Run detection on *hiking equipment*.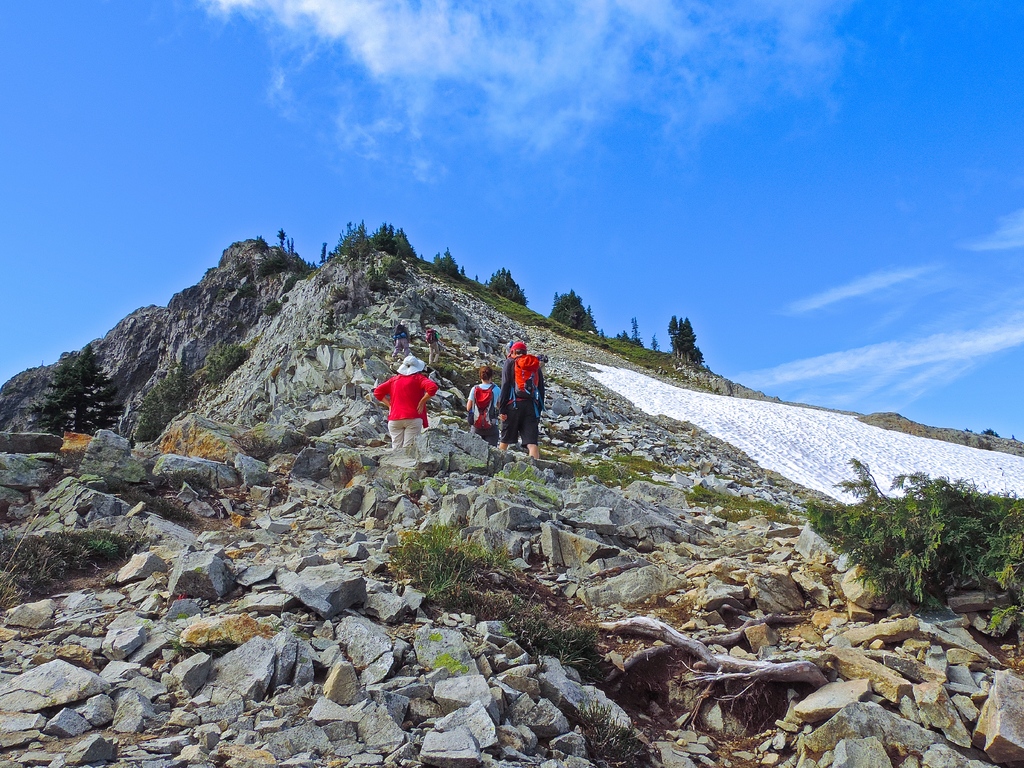
Result: l=472, t=383, r=502, b=437.
